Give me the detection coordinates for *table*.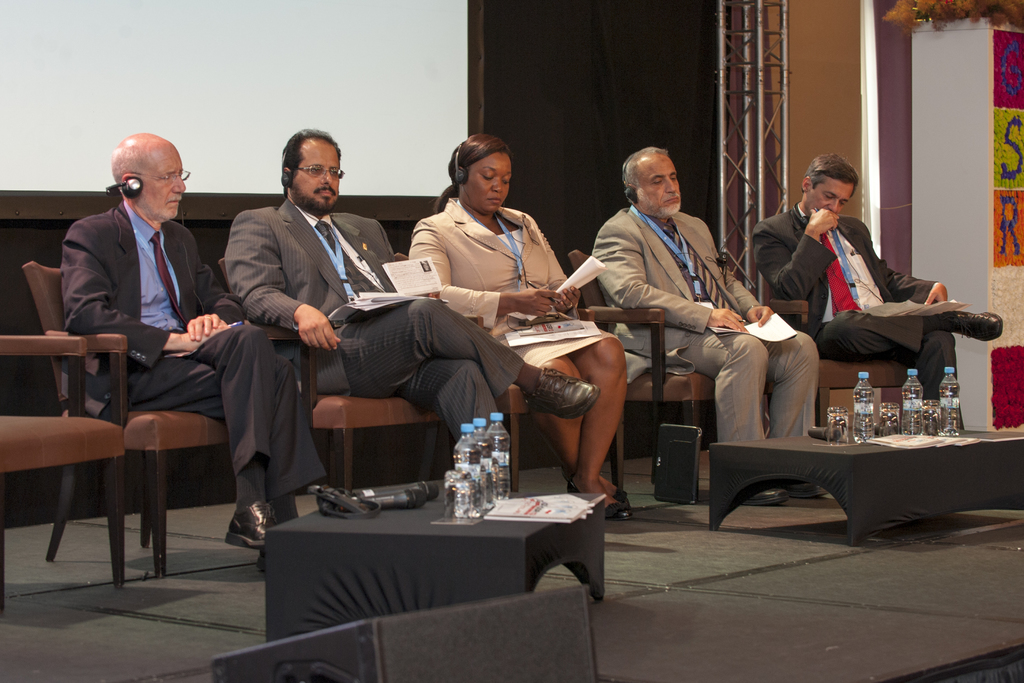
[x1=249, y1=476, x2=631, y2=617].
